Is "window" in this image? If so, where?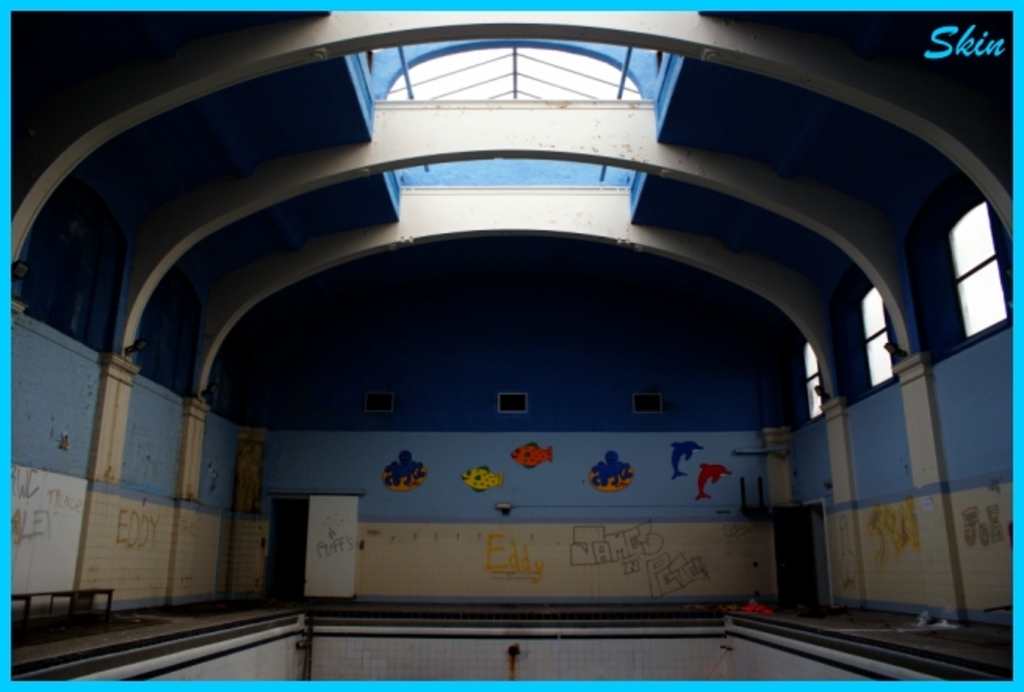
Yes, at [864,291,892,387].
